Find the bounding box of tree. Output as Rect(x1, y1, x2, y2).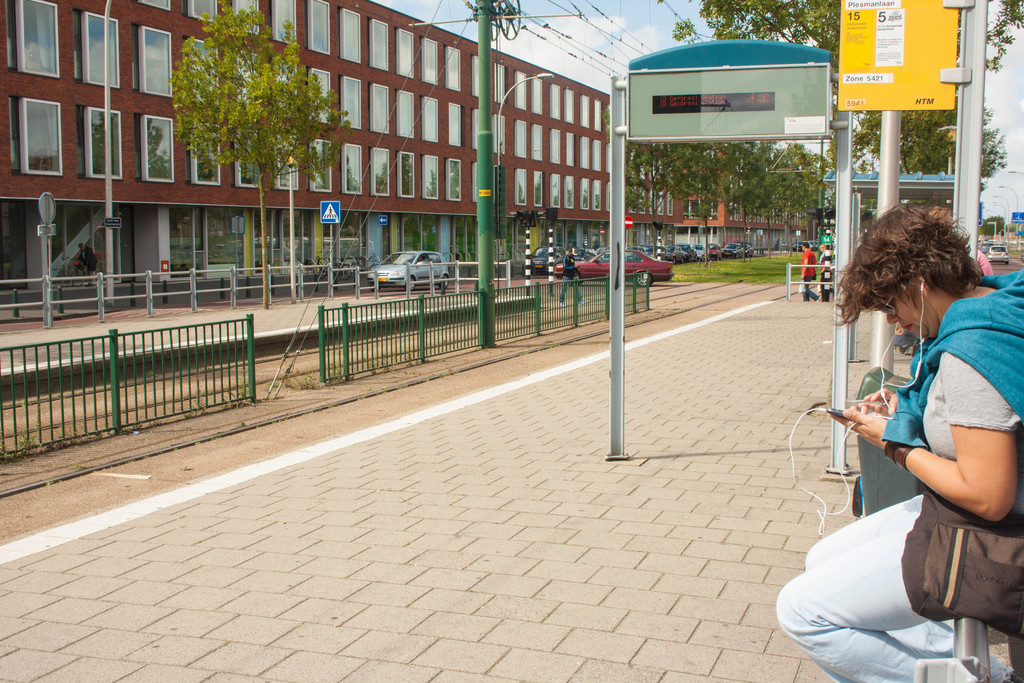
Rect(980, 215, 1009, 236).
